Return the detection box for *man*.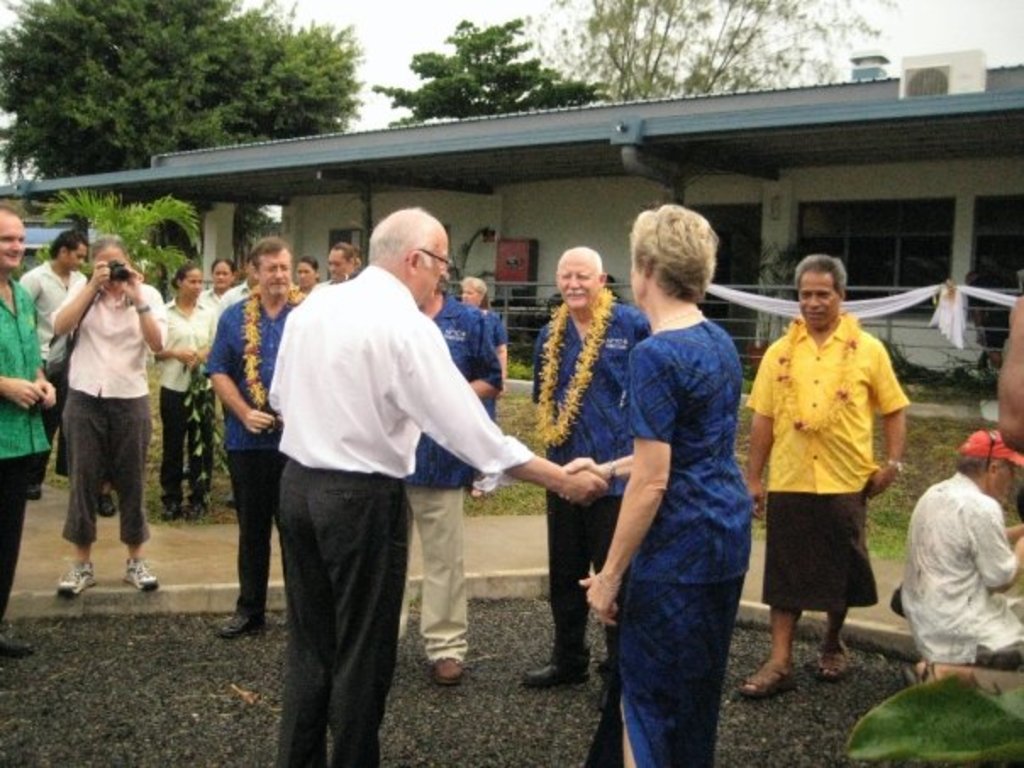
locate(309, 241, 356, 290).
